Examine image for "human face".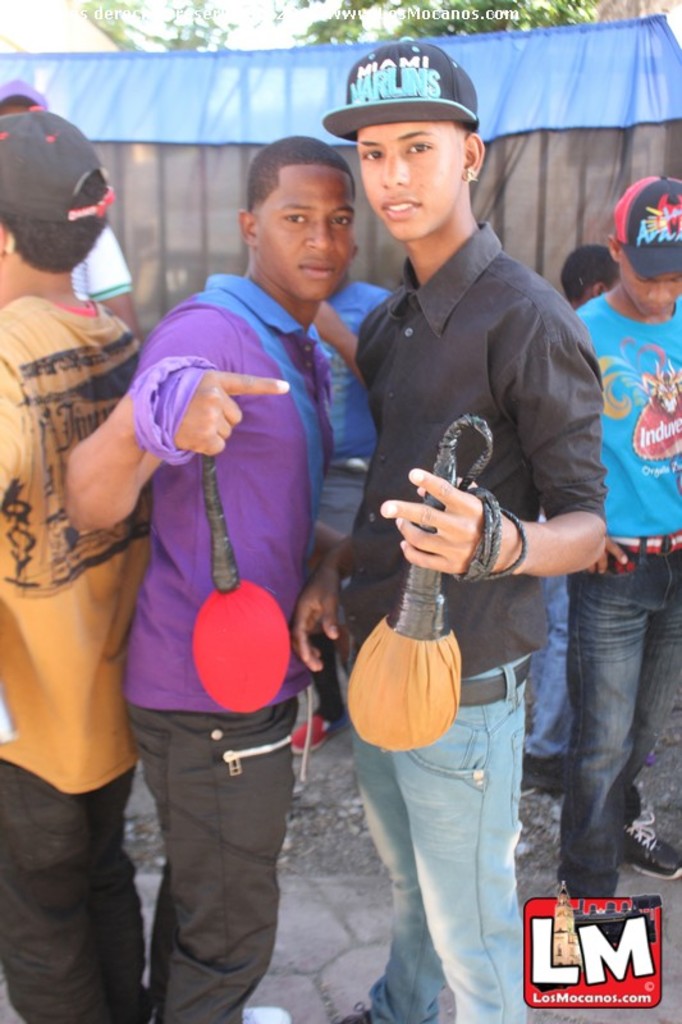
Examination result: (354,119,468,241).
